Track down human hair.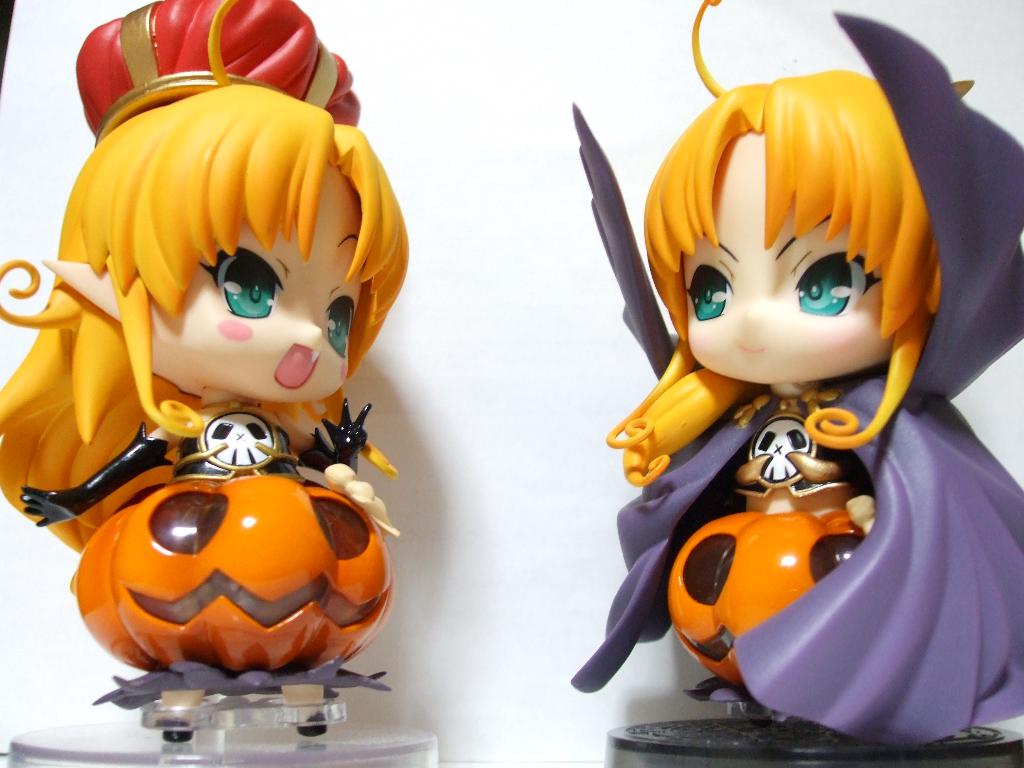
Tracked to pyautogui.locateOnScreen(638, 33, 958, 433).
